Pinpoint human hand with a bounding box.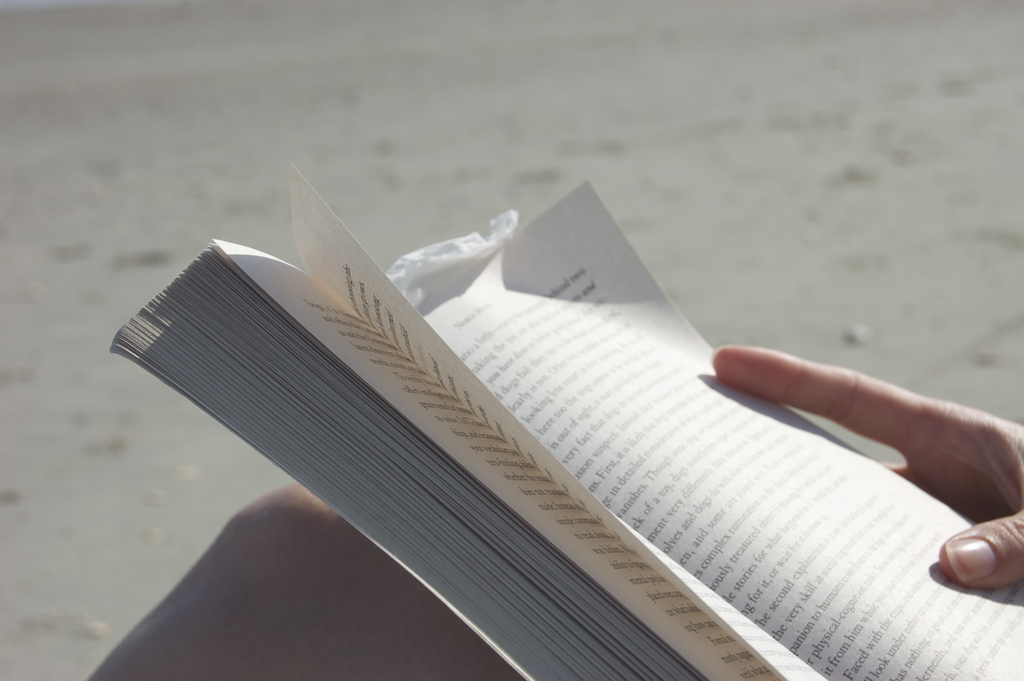
left=659, top=313, right=1023, bottom=544.
